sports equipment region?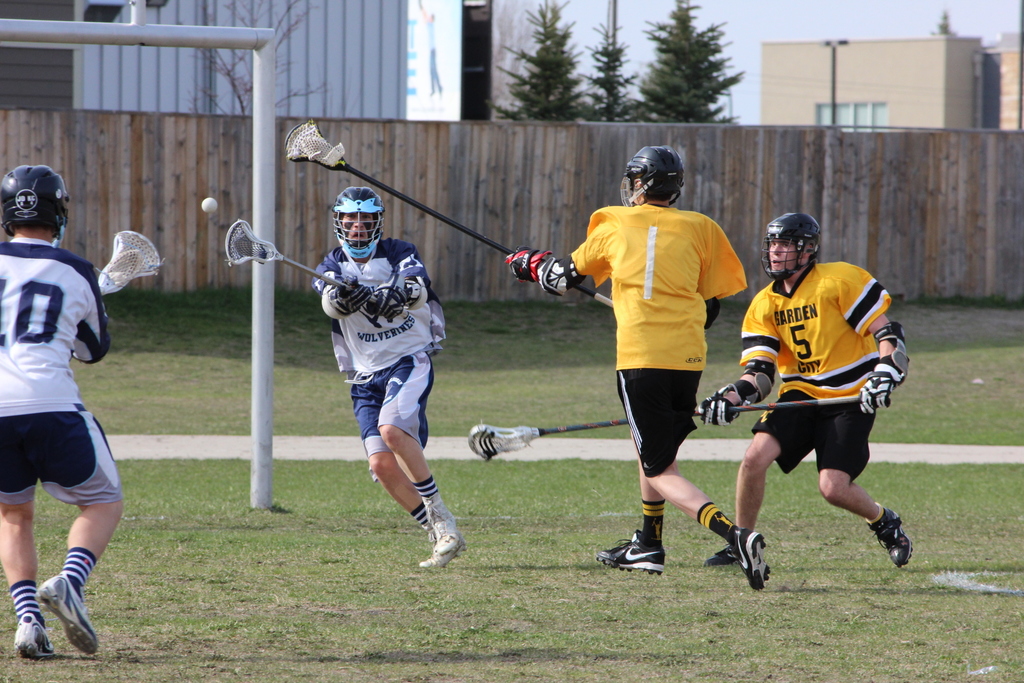
<bbox>97, 227, 160, 293</bbox>
